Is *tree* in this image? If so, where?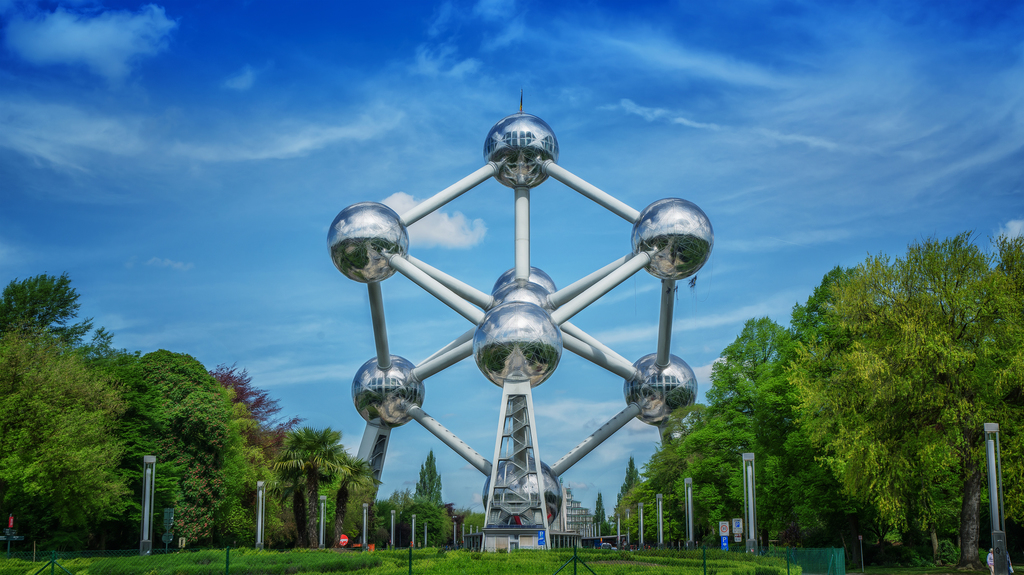
Yes, at (610, 451, 663, 526).
